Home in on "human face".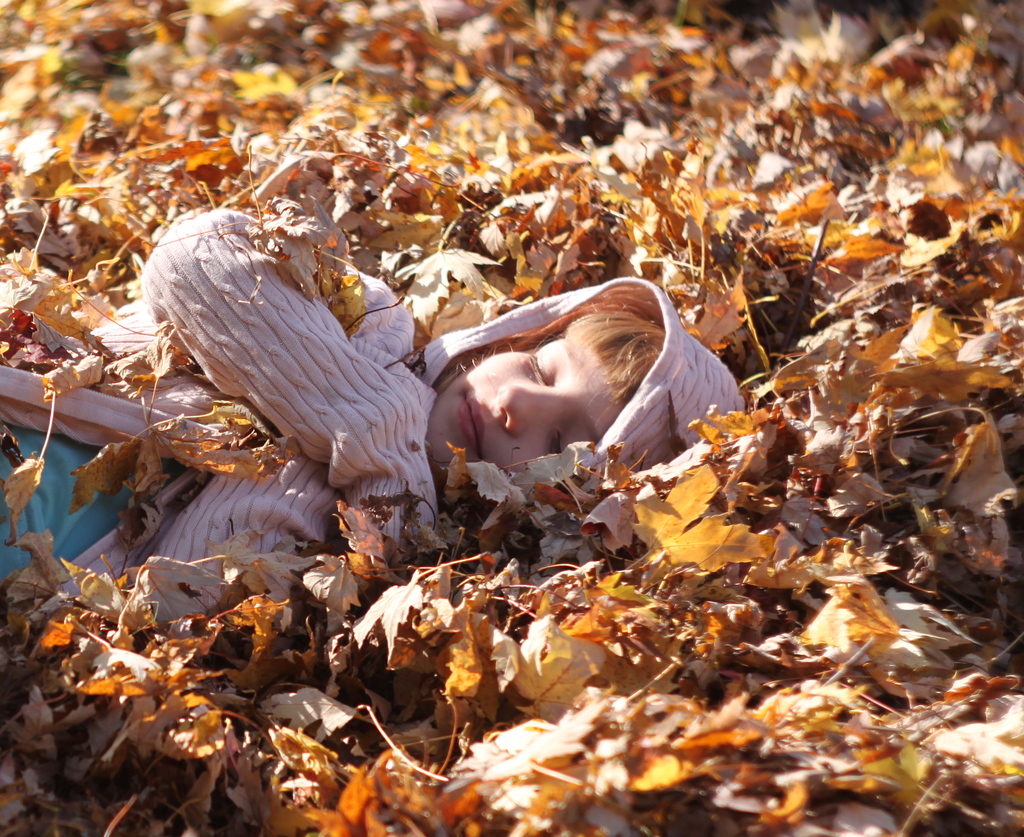
Homed in at (424,331,623,480).
